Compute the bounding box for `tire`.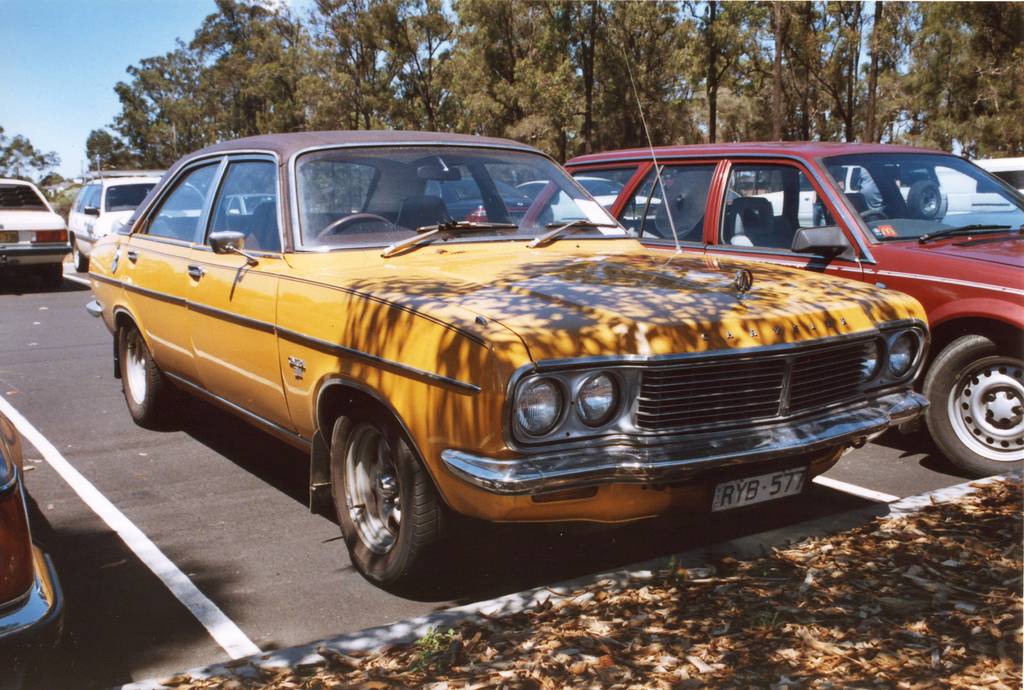
Rect(71, 234, 87, 271).
